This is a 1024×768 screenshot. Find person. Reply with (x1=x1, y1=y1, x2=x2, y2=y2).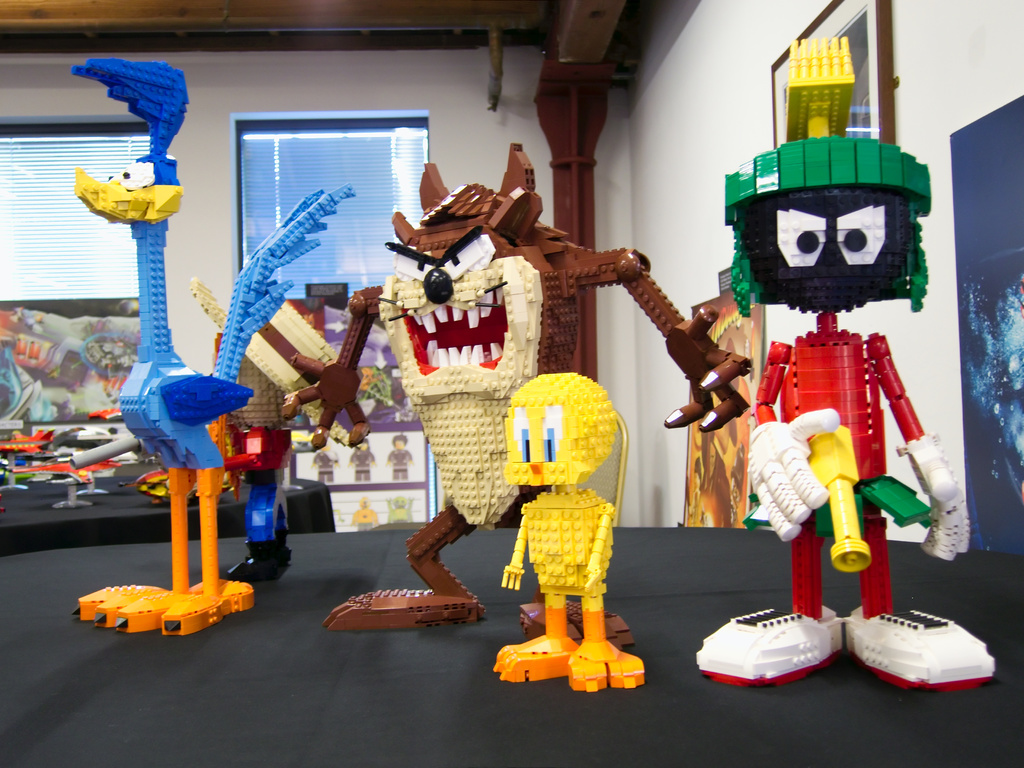
(x1=276, y1=140, x2=753, y2=654).
